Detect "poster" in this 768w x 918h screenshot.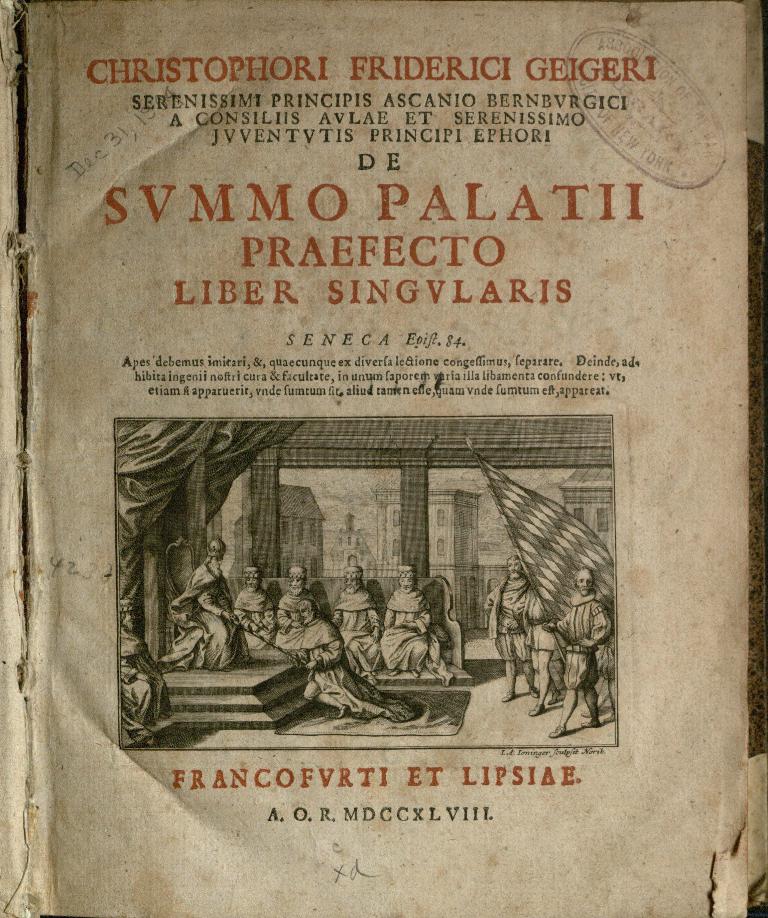
Detection: box=[38, 20, 731, 904].
